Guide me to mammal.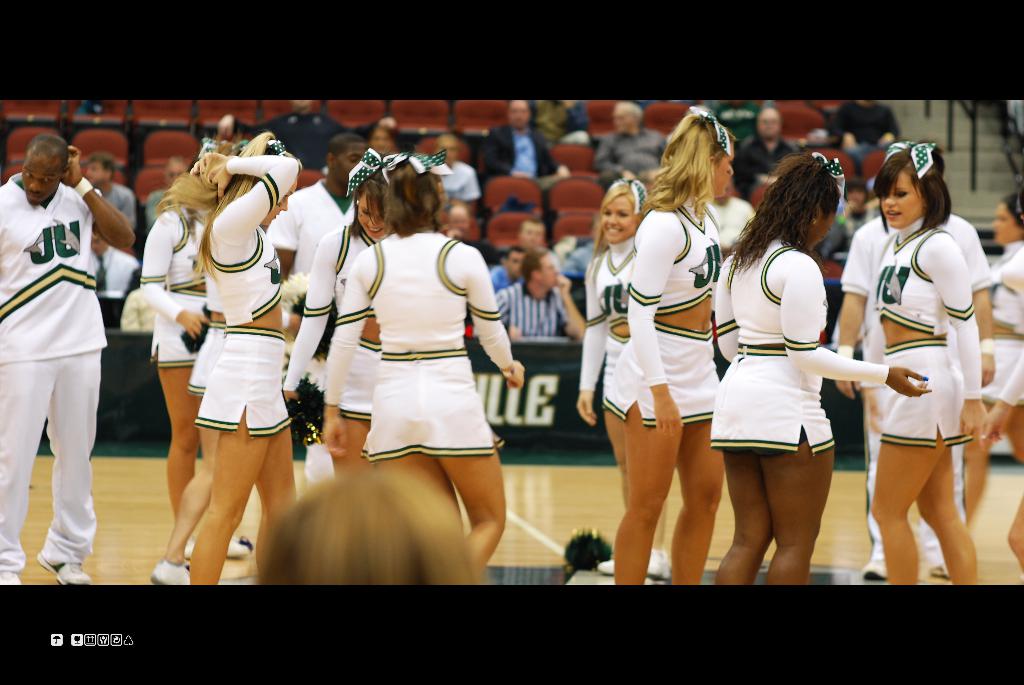
Guidance: region(493, 242, 530, 292).
